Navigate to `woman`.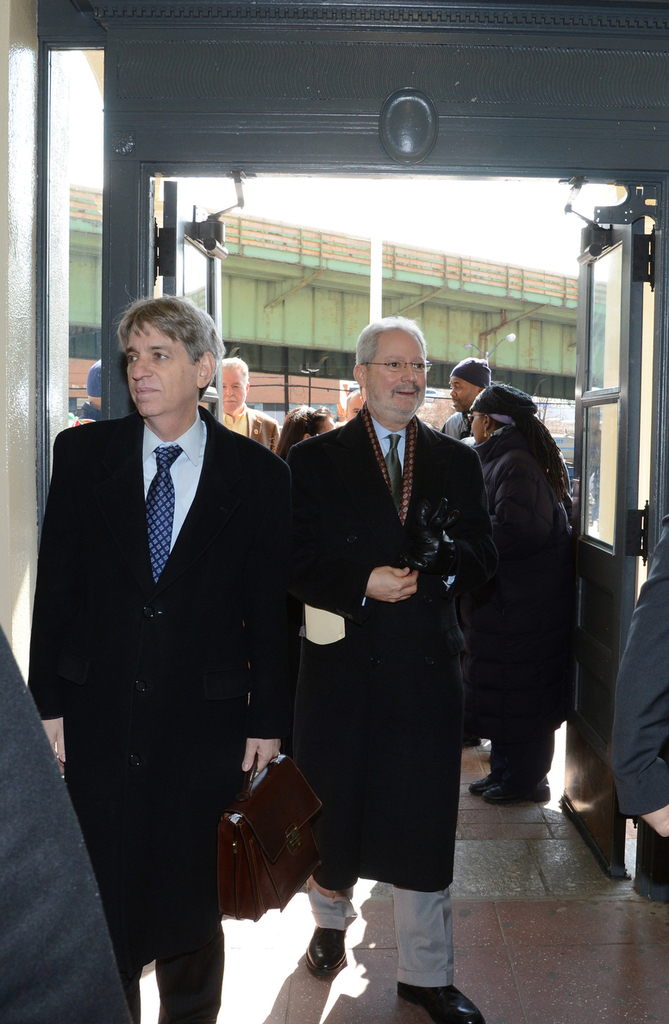
Navigation target: {"left": 460, "top": 386, "right": 596, "bottom": 822}.
